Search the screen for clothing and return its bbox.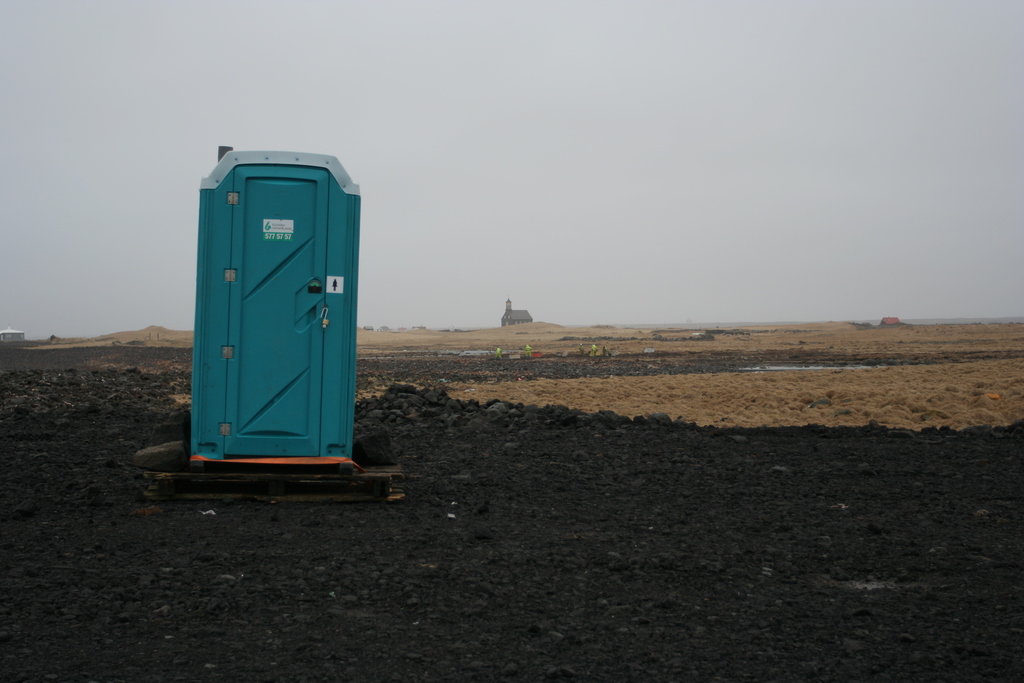
Found: Rect(492, 346, 504, 361).
